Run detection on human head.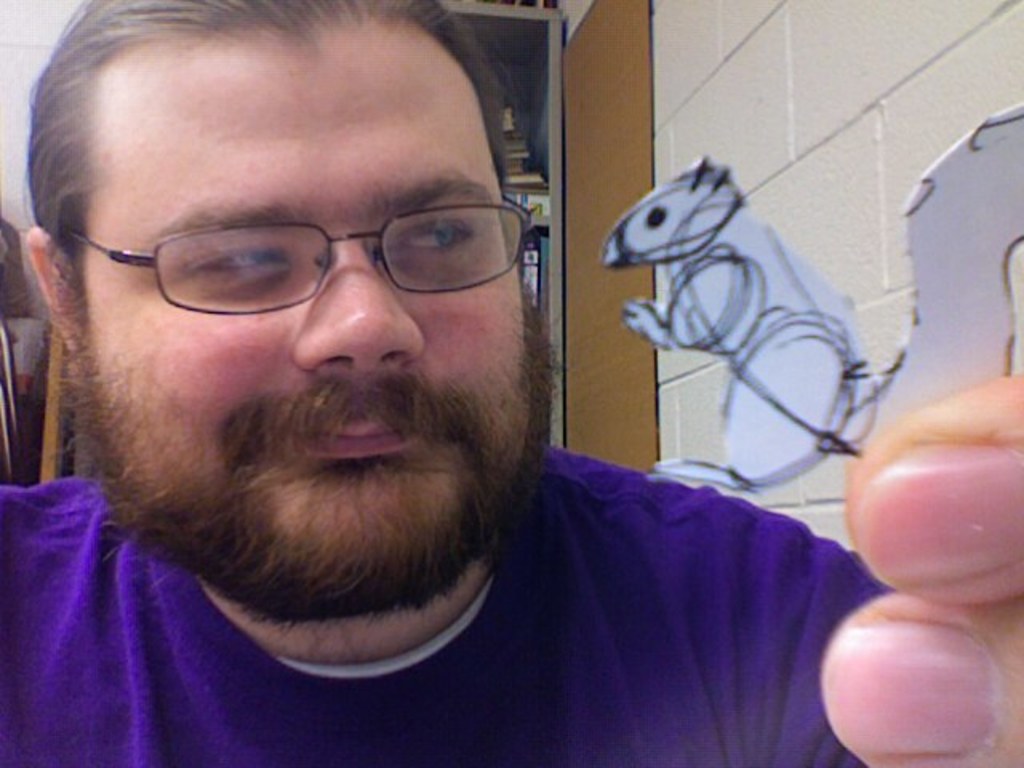
Result: 10:2:549:584.
